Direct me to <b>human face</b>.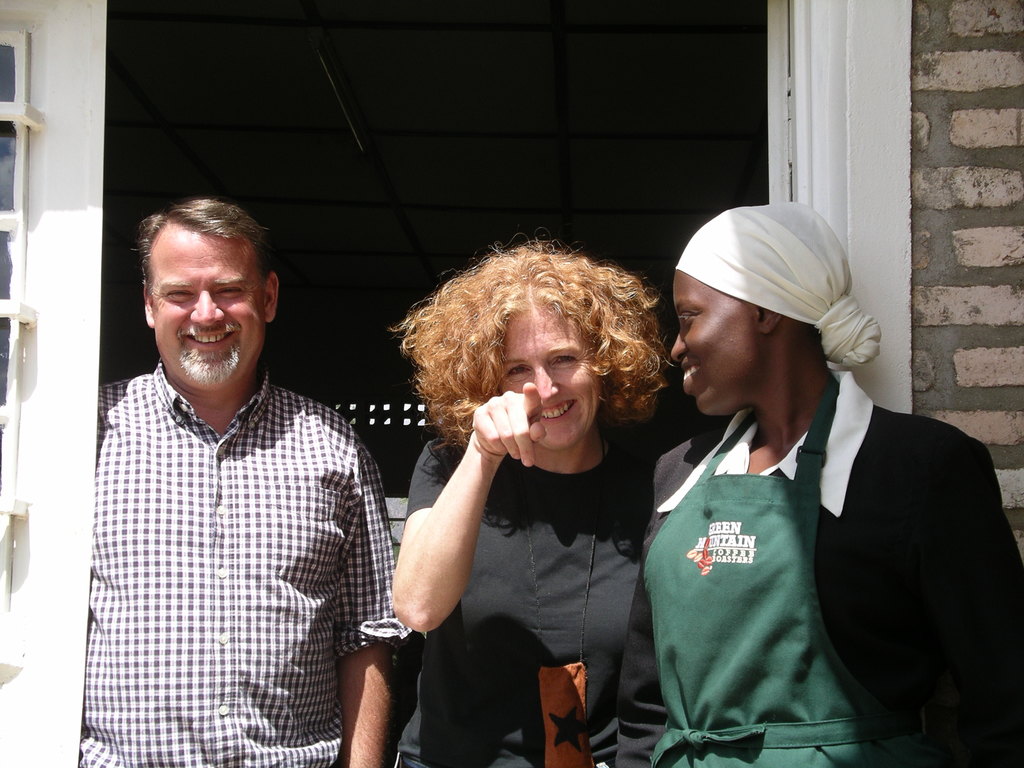
Direction: (154, 237, 267, 388).
